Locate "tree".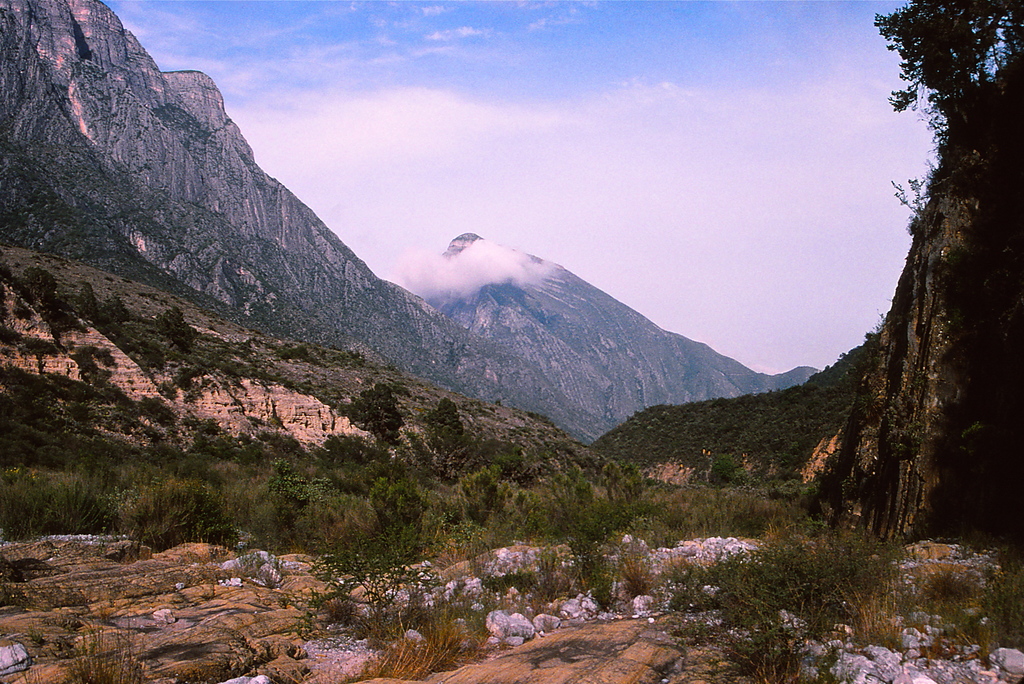
Bounding box: [424,392,465,444].
